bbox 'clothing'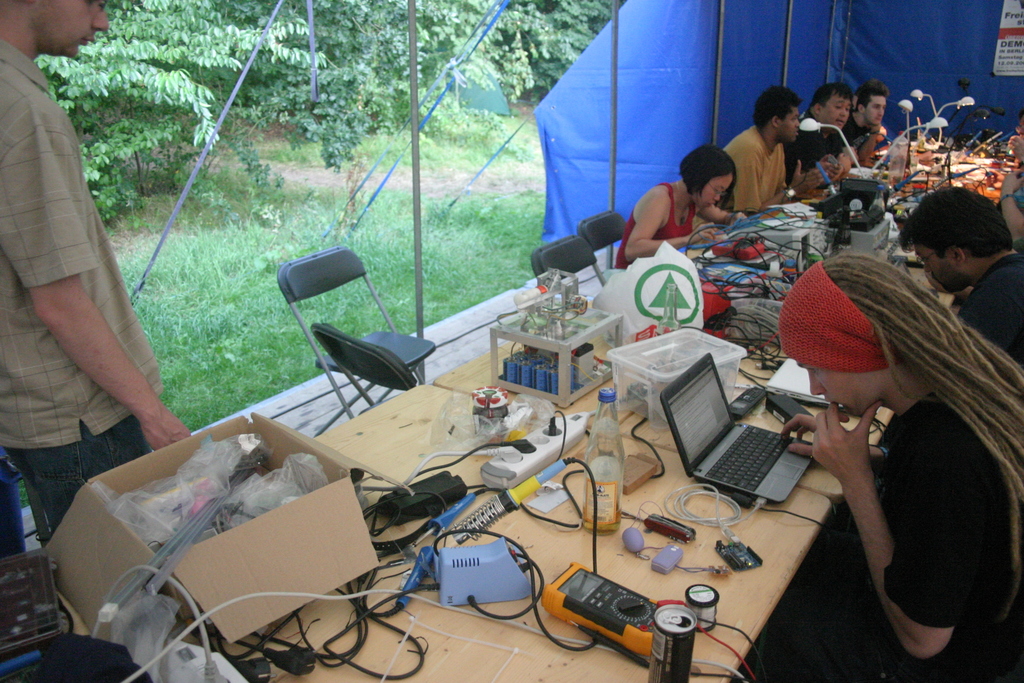
l=0, t=28, r=174, b=540
